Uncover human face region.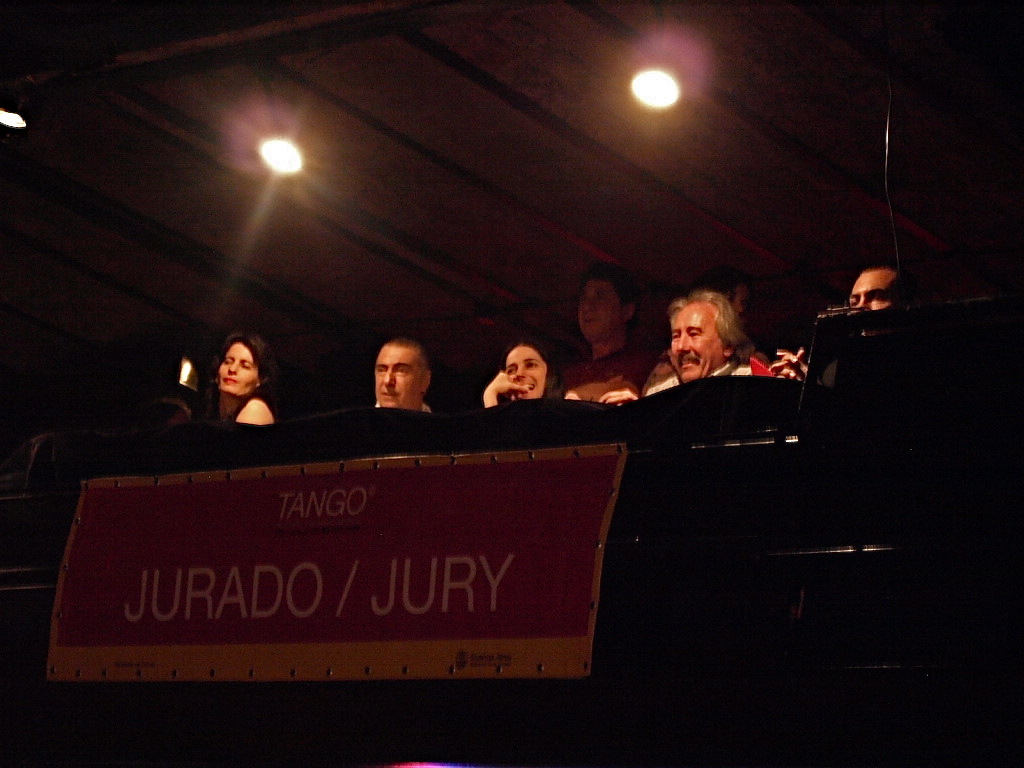
Uncovered: detection(507, 350, 547, 399).
